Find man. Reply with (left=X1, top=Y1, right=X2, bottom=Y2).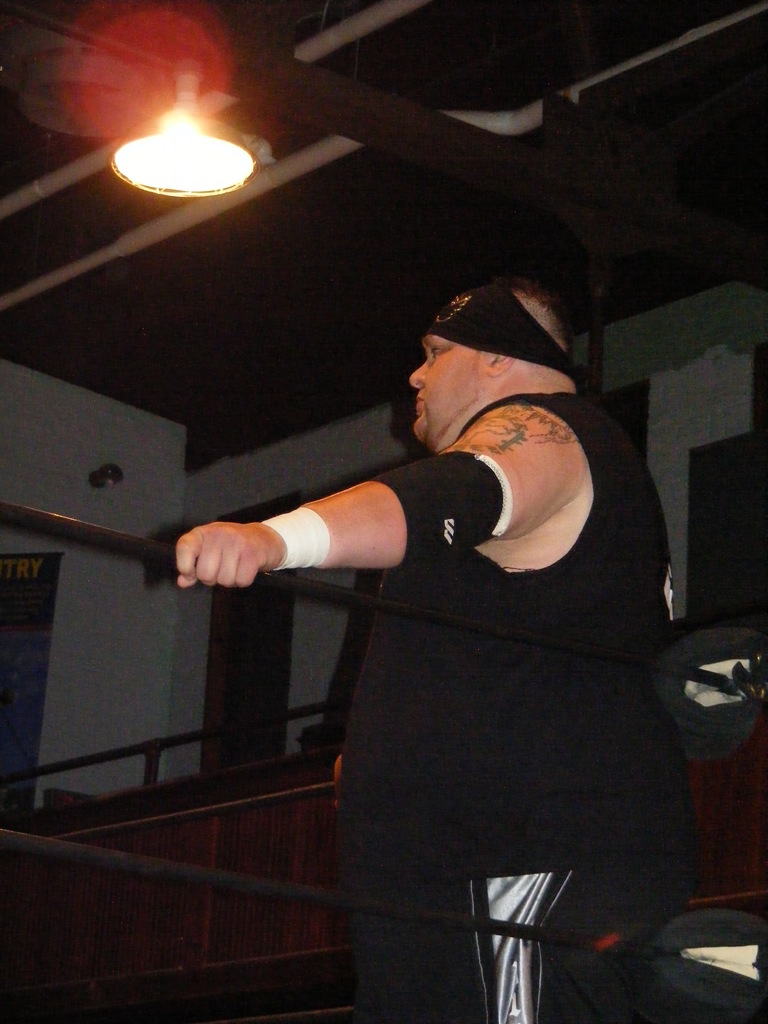
(left=202, top=262, right=733, bottom=978).
